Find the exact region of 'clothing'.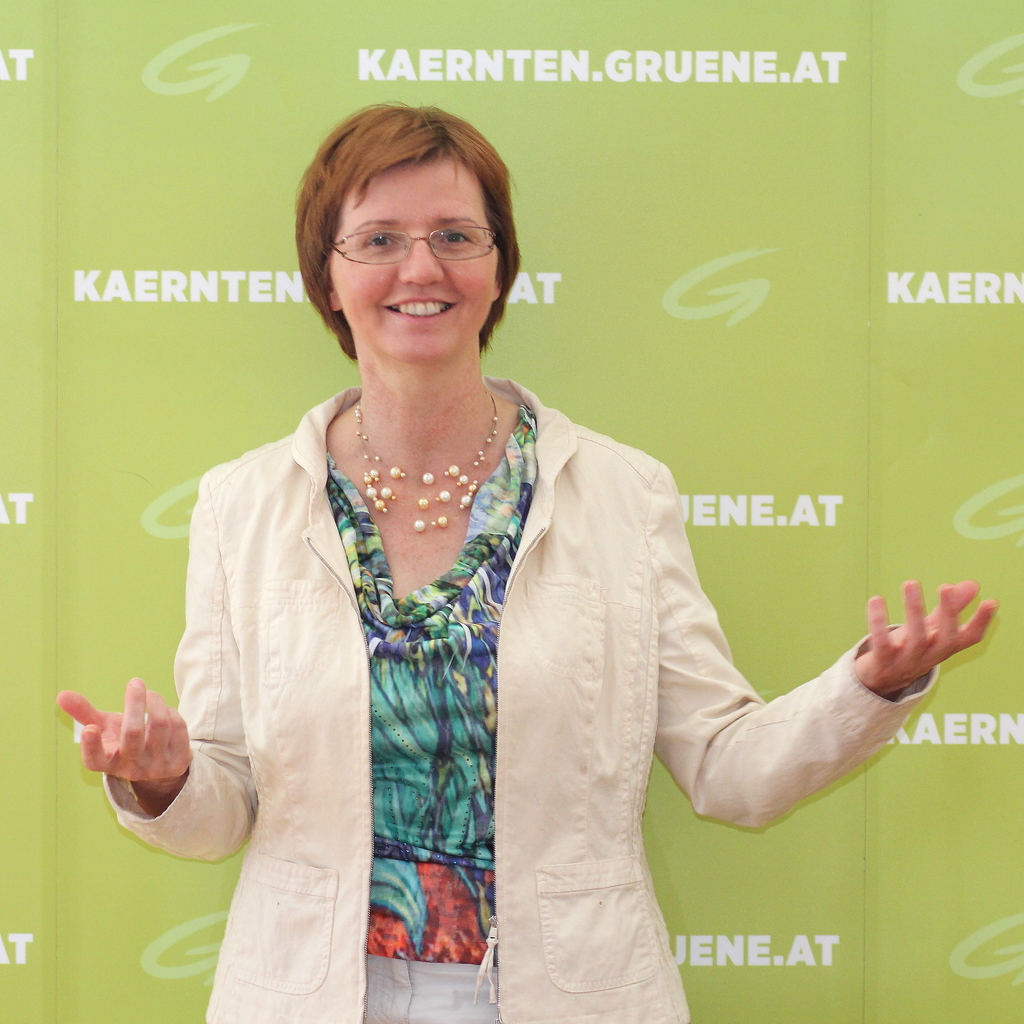
Exact region: pyautogui.locateOnScreen(127, 358, 823, 988).
